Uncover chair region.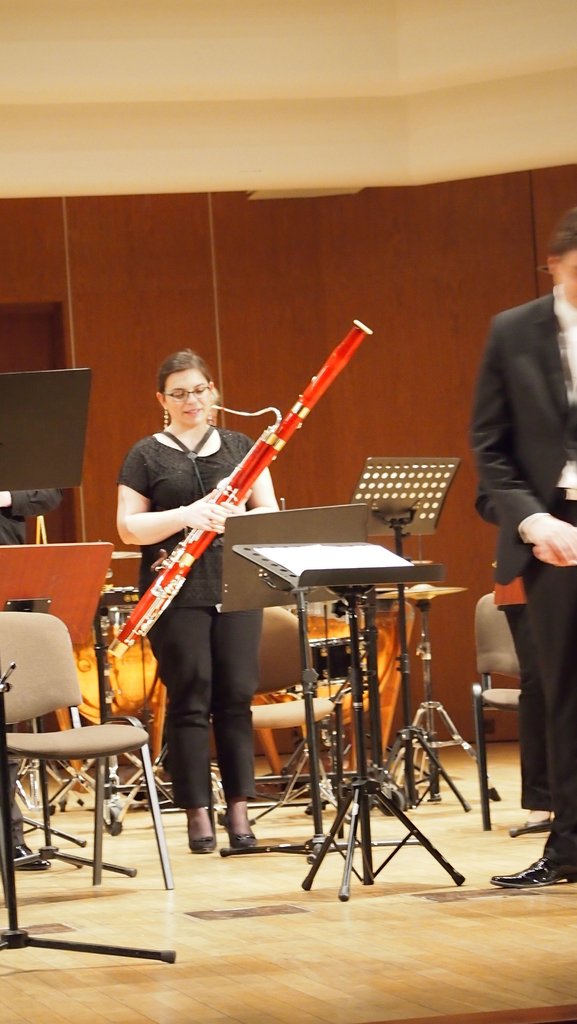
Uncovered: (466, 588, 538, 833).
